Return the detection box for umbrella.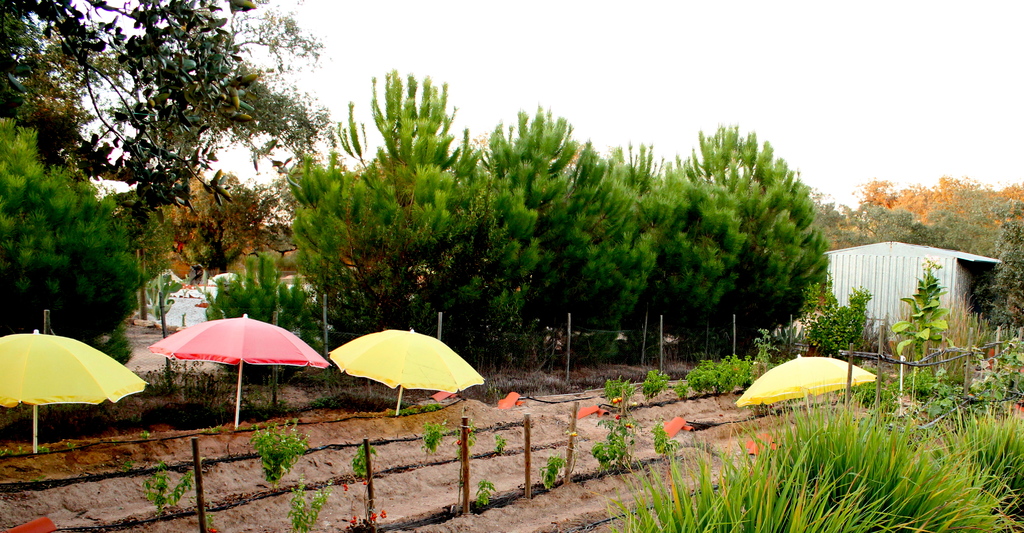
pyautogui.locateOnScreen(148, 314, 331, 428).
